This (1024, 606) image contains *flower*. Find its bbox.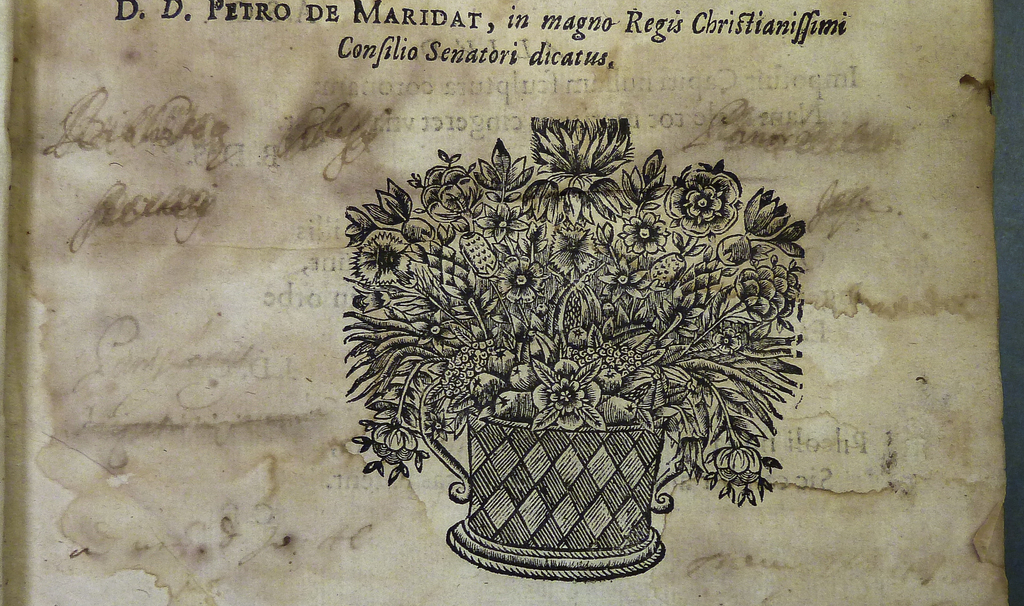
left=732, top=267, right=801, bottom=330.
